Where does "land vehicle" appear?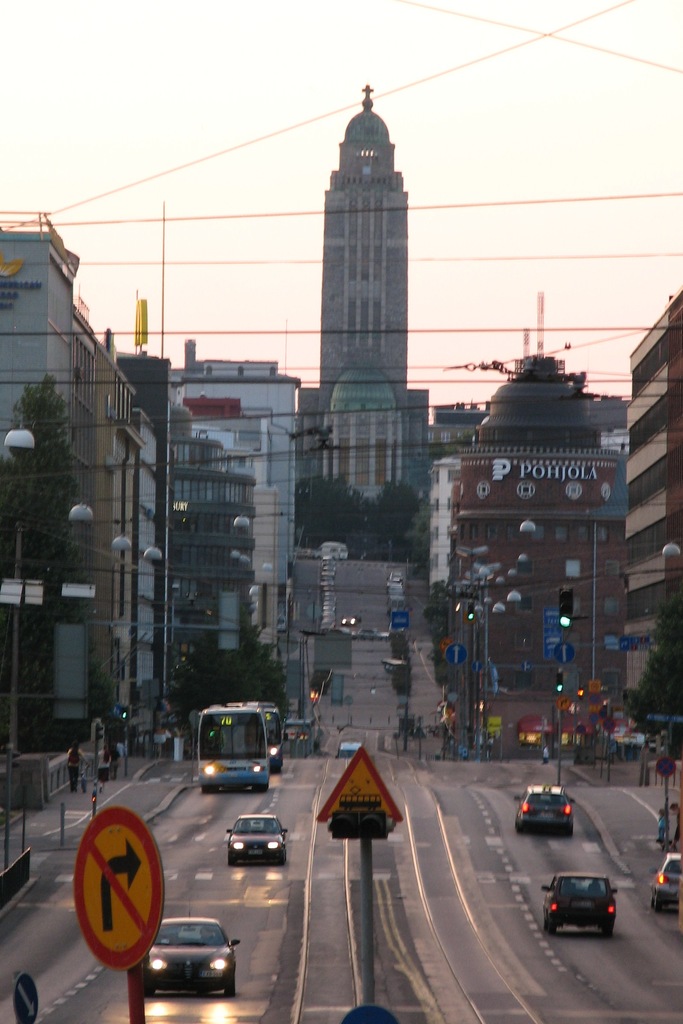
Appears at {"left": 341, "top": 612, "right": 366, "bottom": 627}.
